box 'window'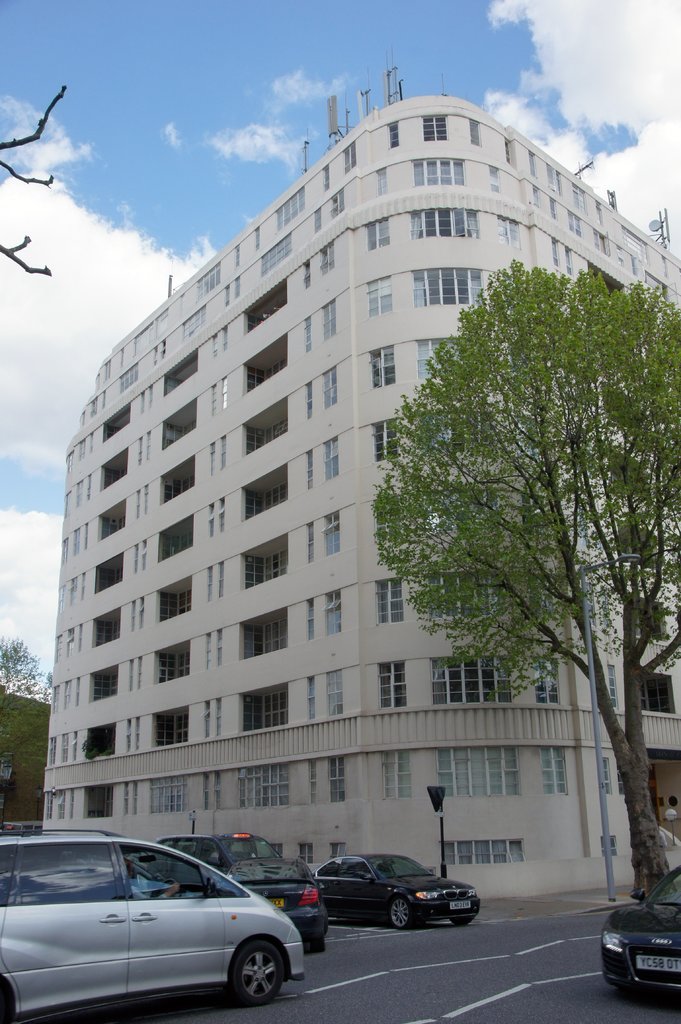
x1=549 y1=741 x2=574 y2=796
